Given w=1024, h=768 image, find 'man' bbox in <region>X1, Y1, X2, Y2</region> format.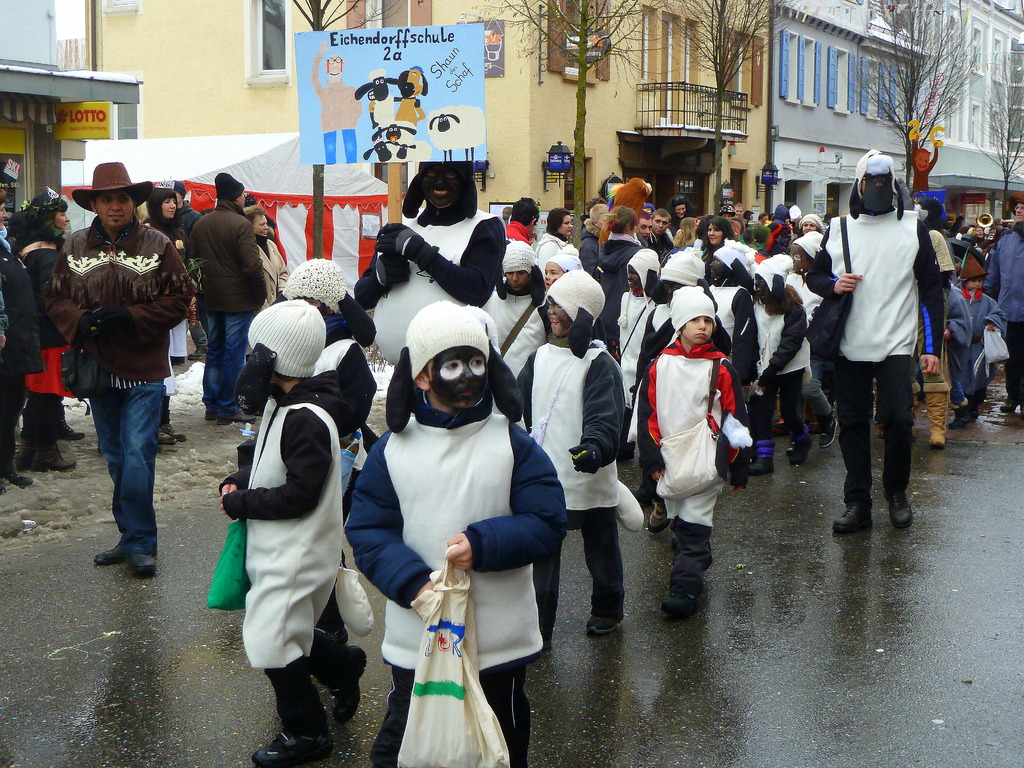
<region>824, 148, 943, 545</region>.
